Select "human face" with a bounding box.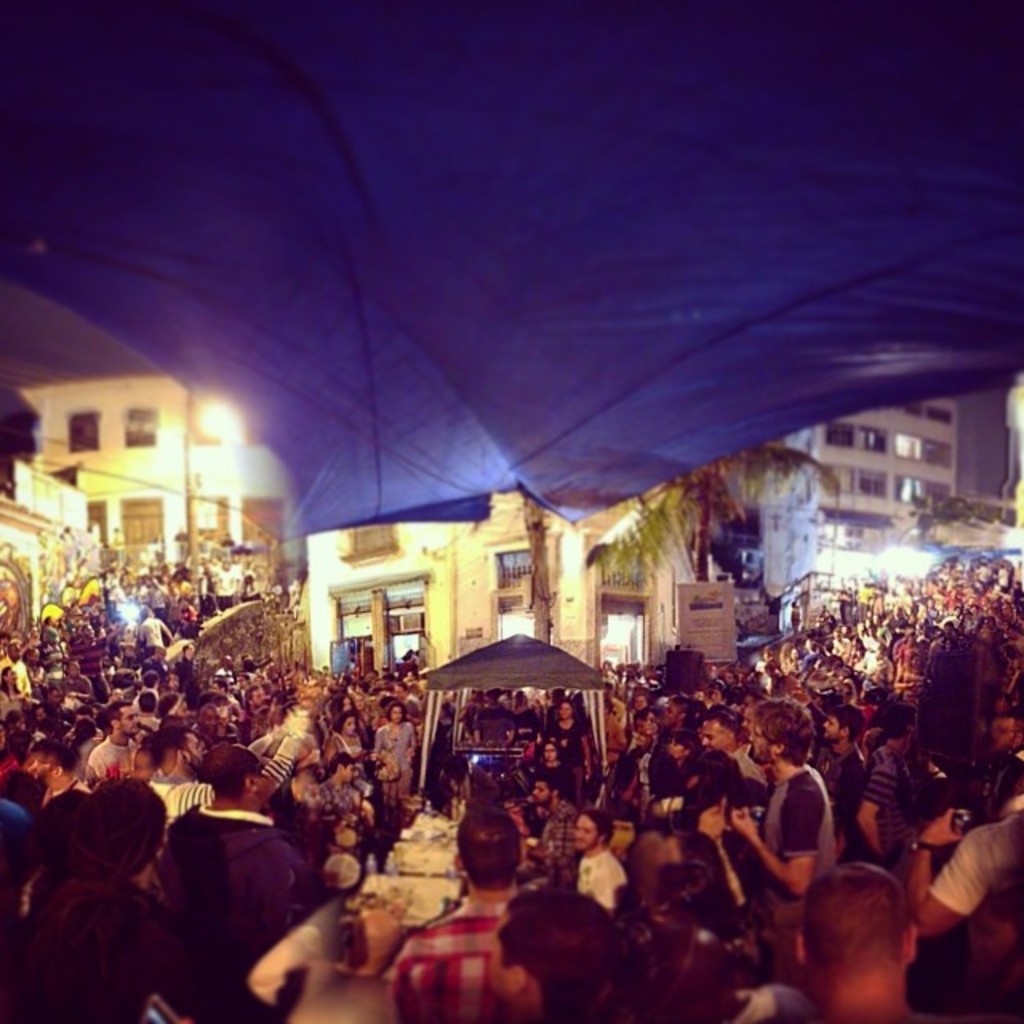
bbox=[819, 712, 842, 741].
